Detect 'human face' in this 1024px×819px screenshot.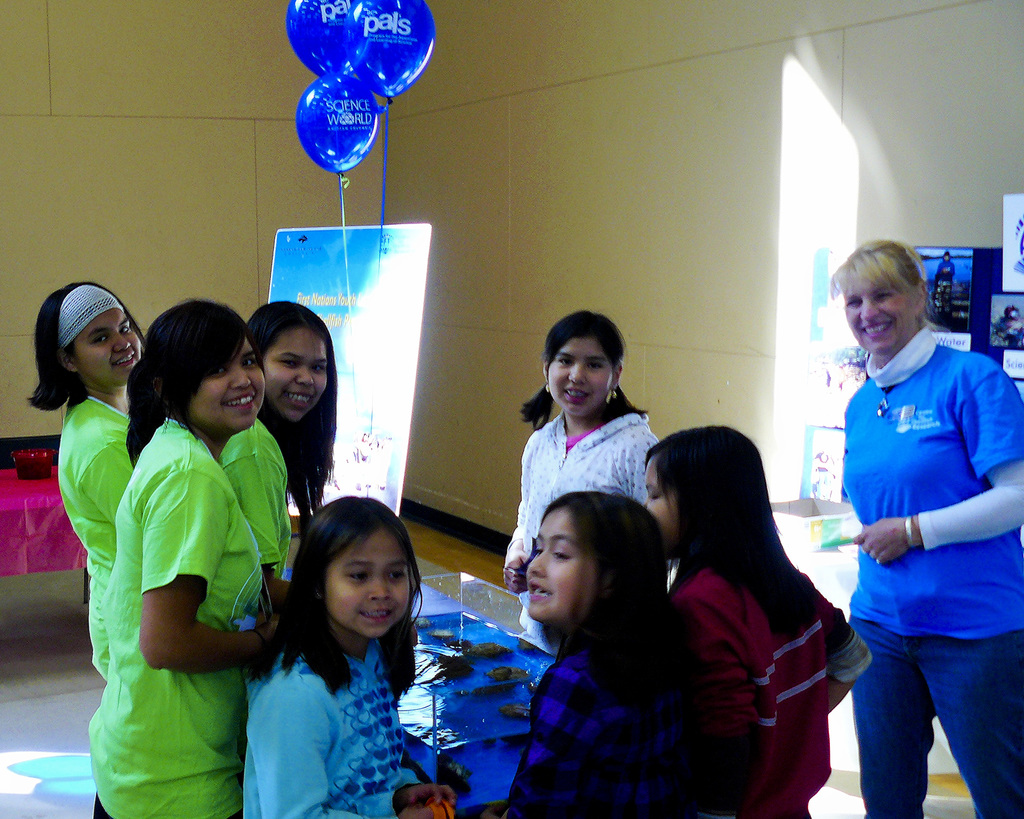
Detection: BBox(187, 340, 269, 433).
